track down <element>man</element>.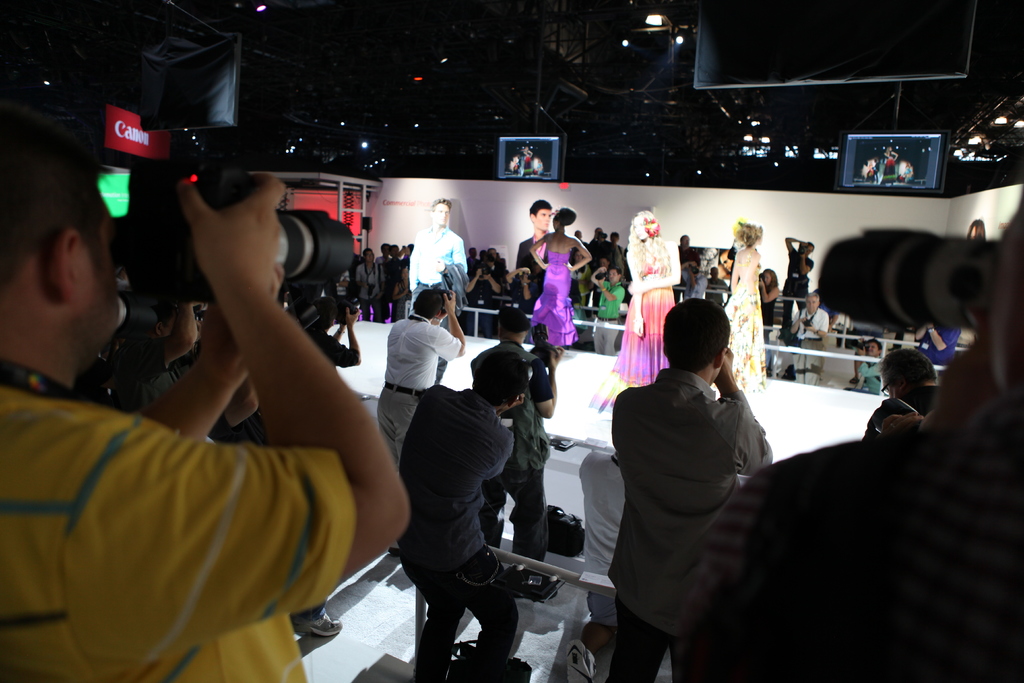
Tracked to 373/283/470/469.
